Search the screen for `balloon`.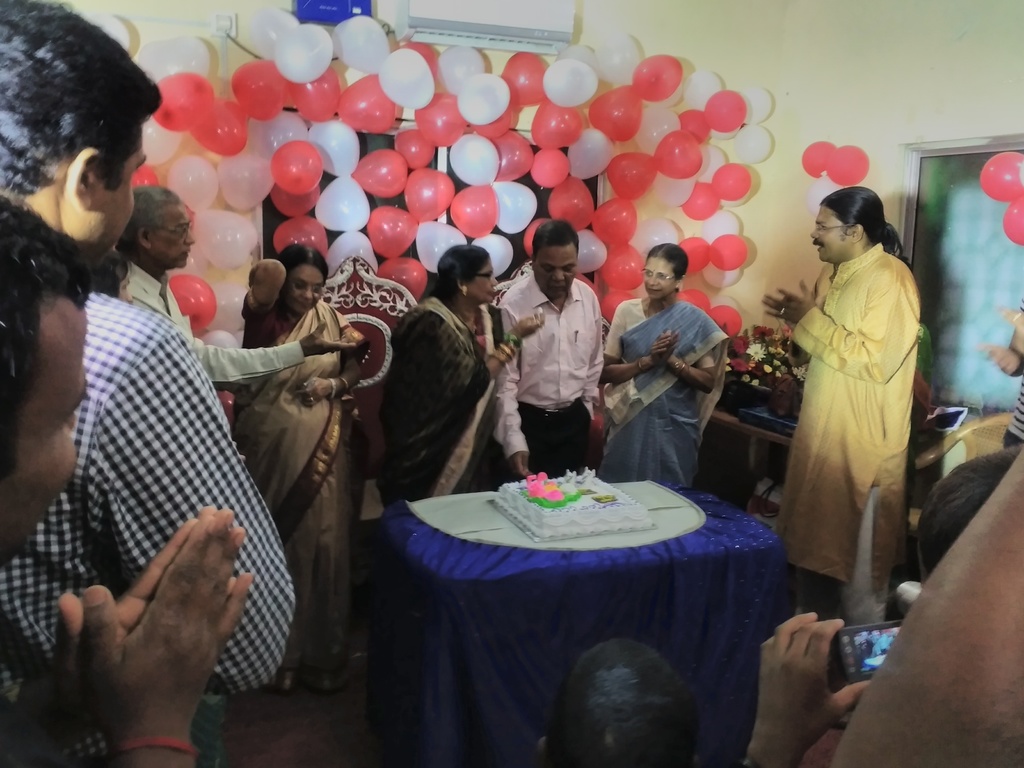
Found at 500,52,547,106.
